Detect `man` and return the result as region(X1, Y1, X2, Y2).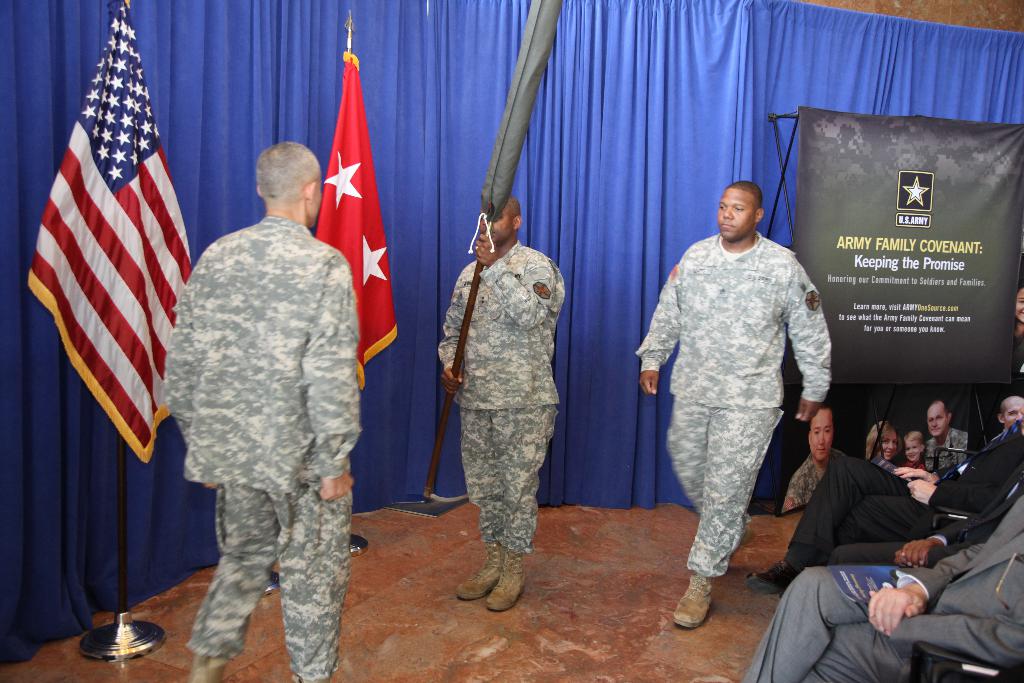
region(728, 473, 1023, 682).
